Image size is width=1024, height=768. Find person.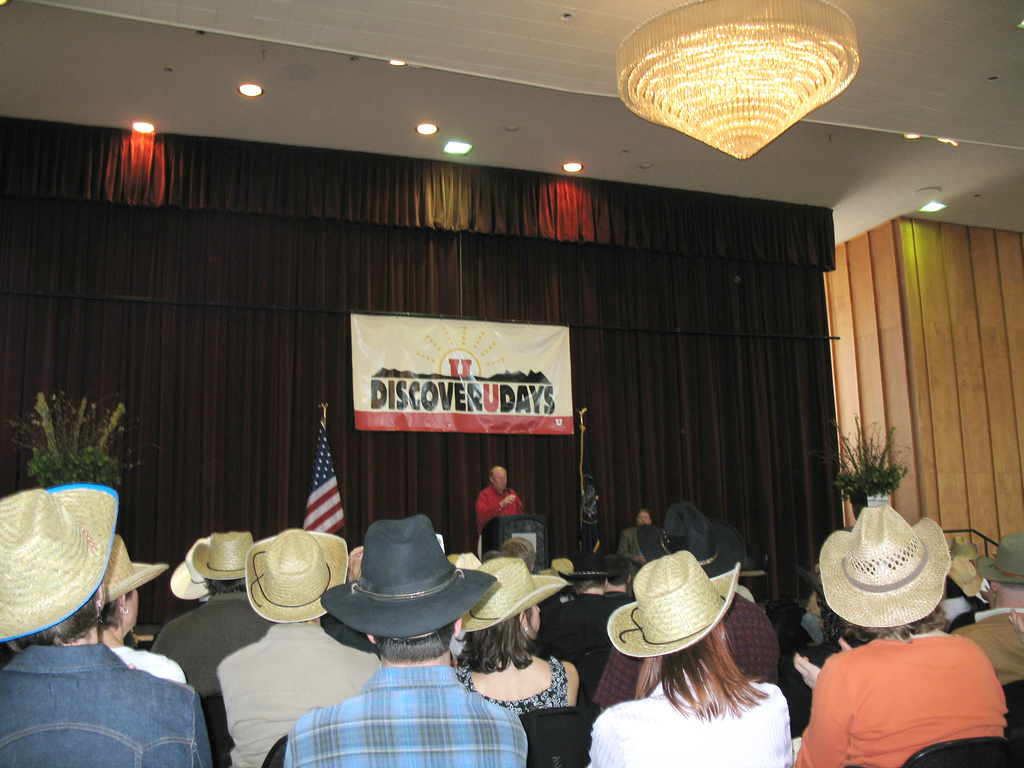
crop(798, 500, 1010, 767).
